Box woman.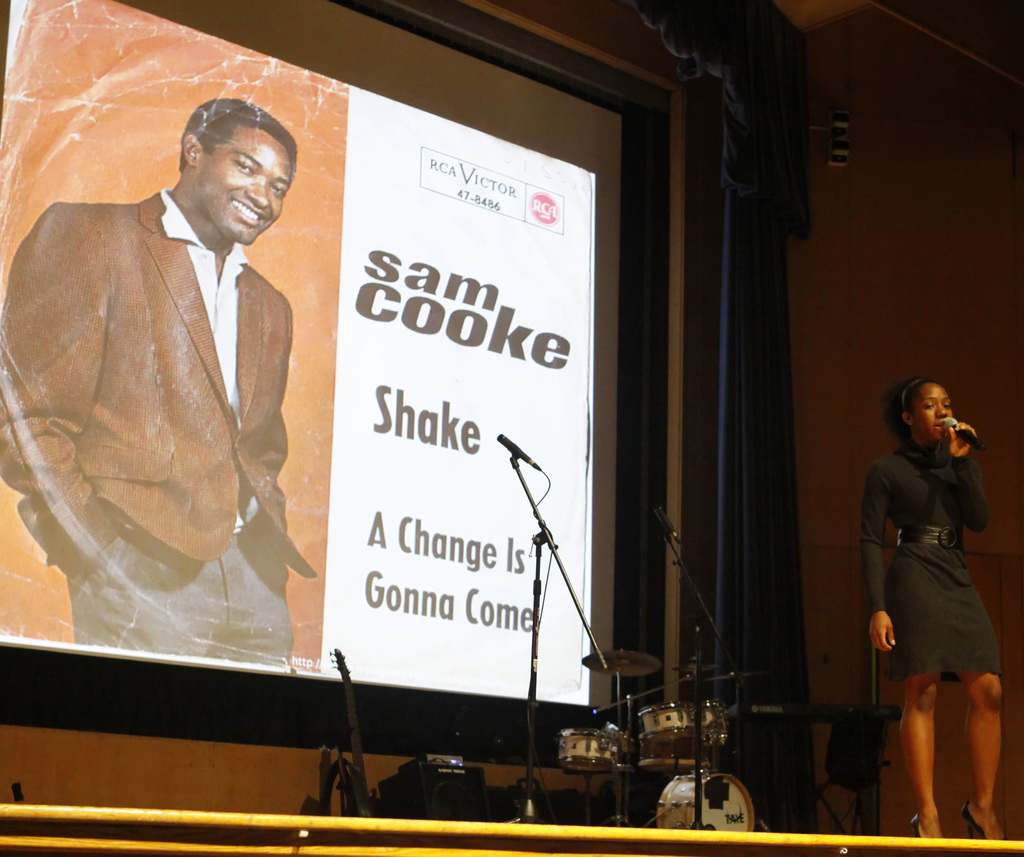
rect(859, 362, 1001, 833).
